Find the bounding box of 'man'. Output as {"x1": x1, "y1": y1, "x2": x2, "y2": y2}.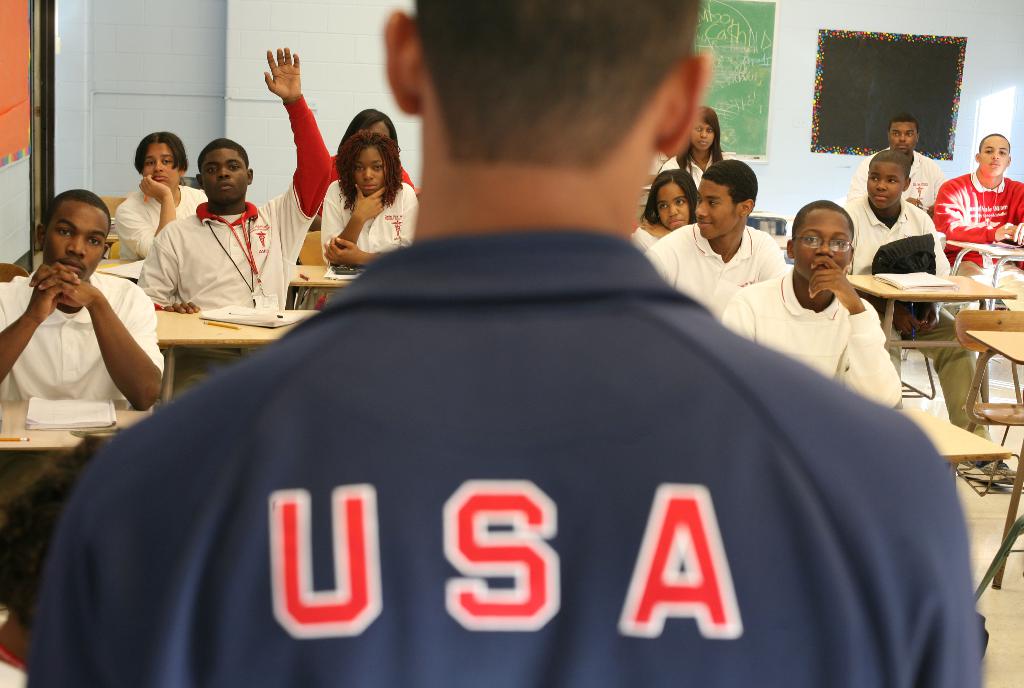
{"x1": 135, "y1": 45, "x2": 333, "y2": 311}.
